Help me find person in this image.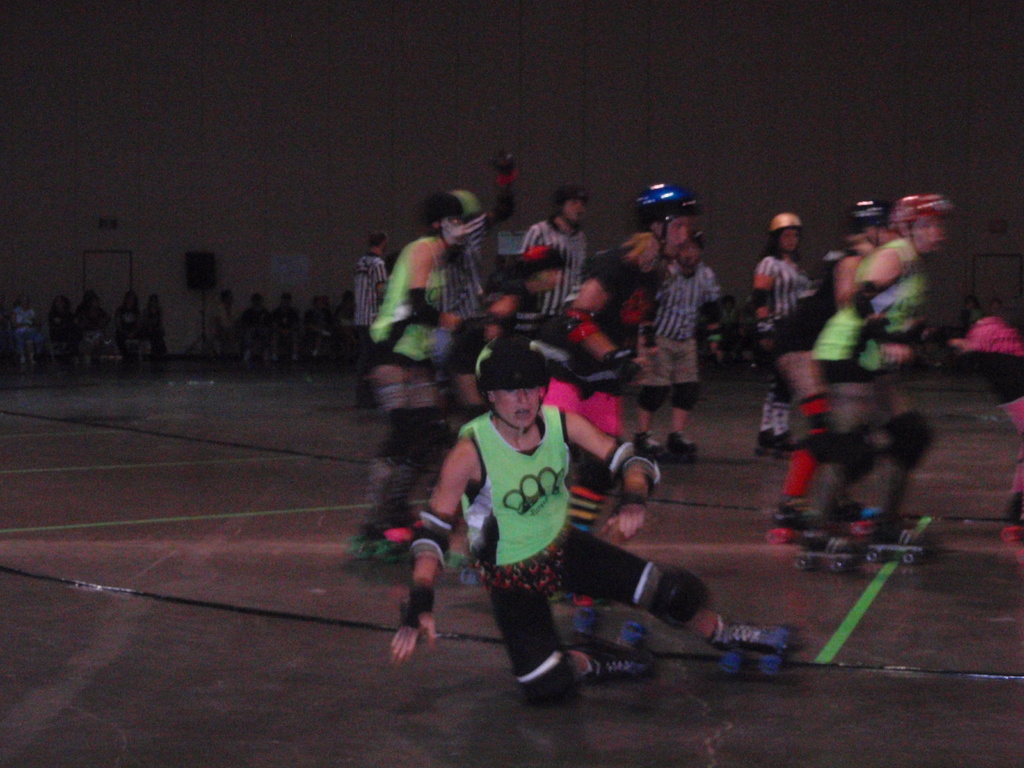
Found it: crop(143, 289, 164, 355).
